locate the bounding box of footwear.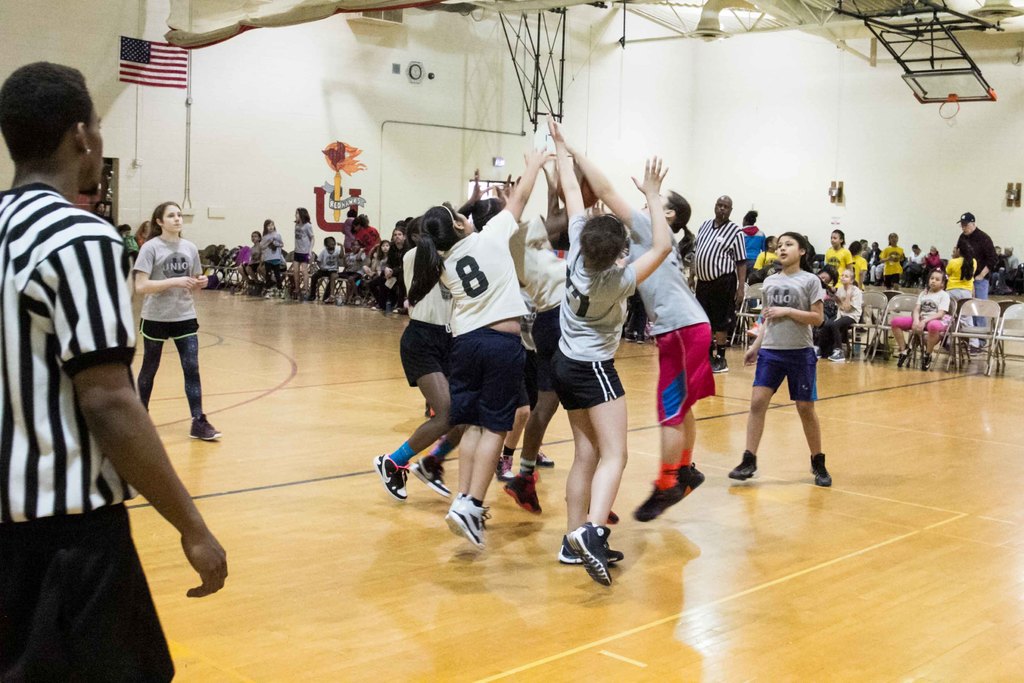
Bounding box: <region>710, 353, 730, 375</region>.
